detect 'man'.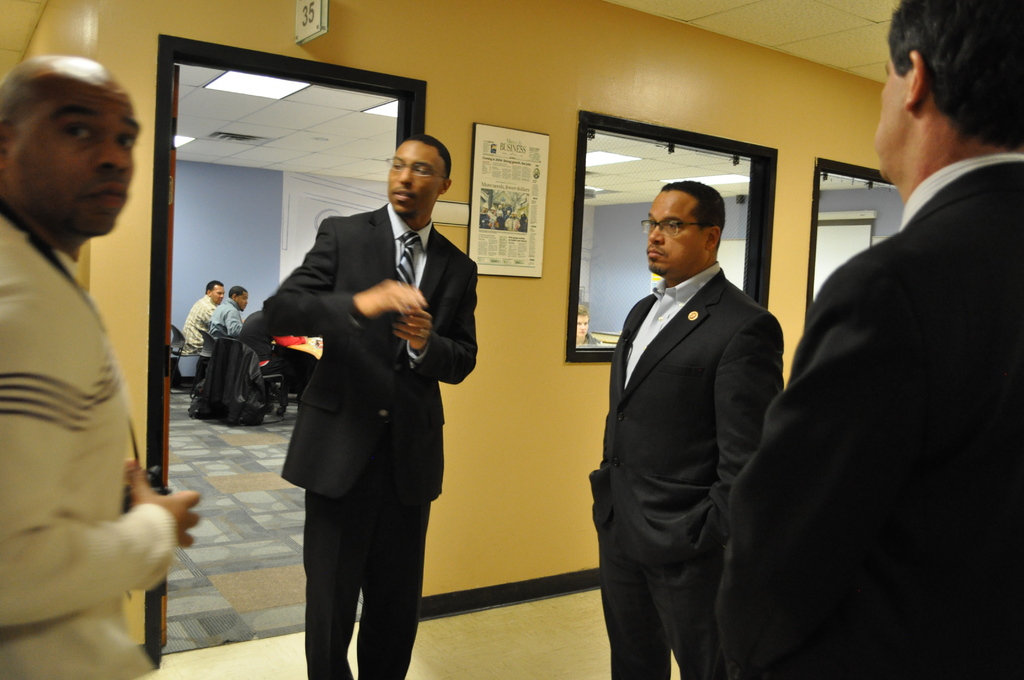
Detected at detection(265, 129, 472, 679).
